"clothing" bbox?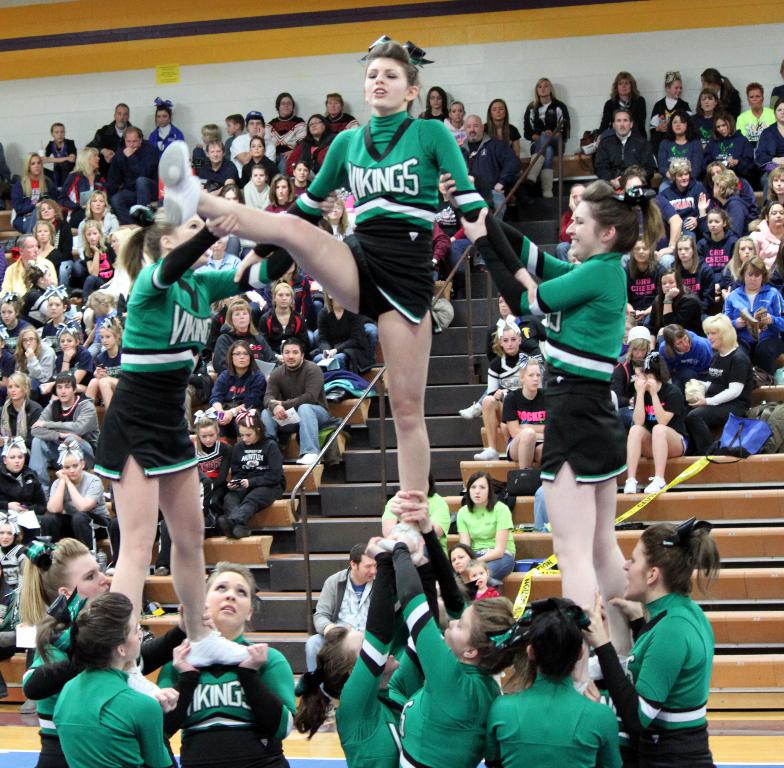
locate(637, 376, 696, 455)
